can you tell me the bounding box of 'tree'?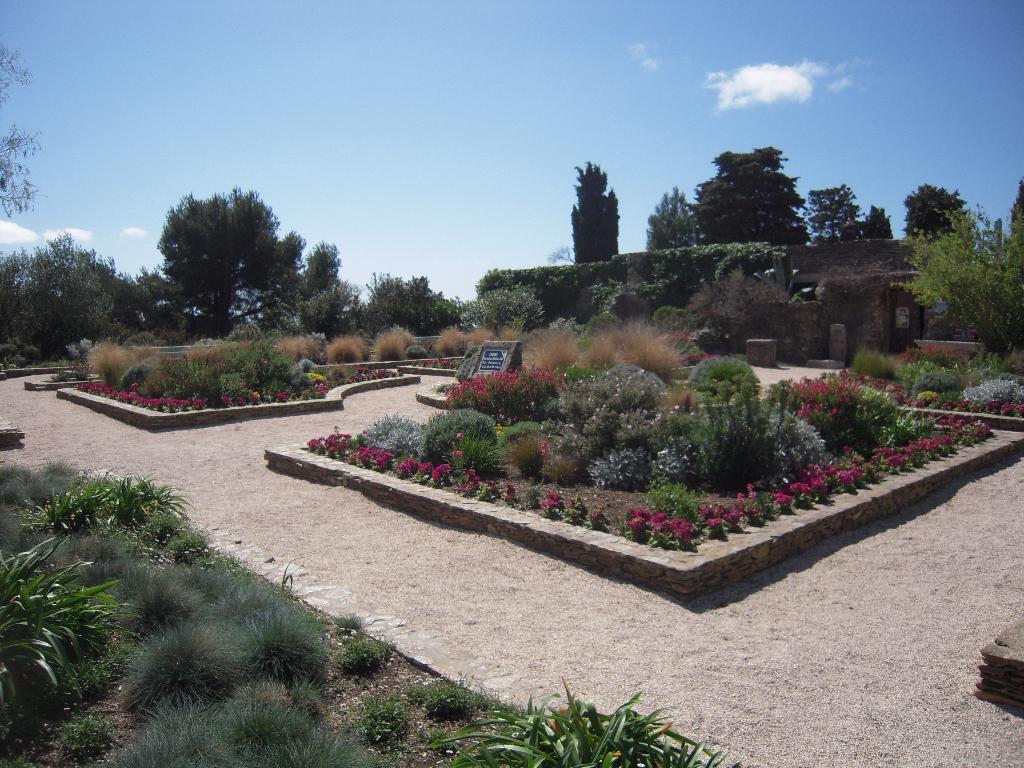
(1, 228, 141, 362).
